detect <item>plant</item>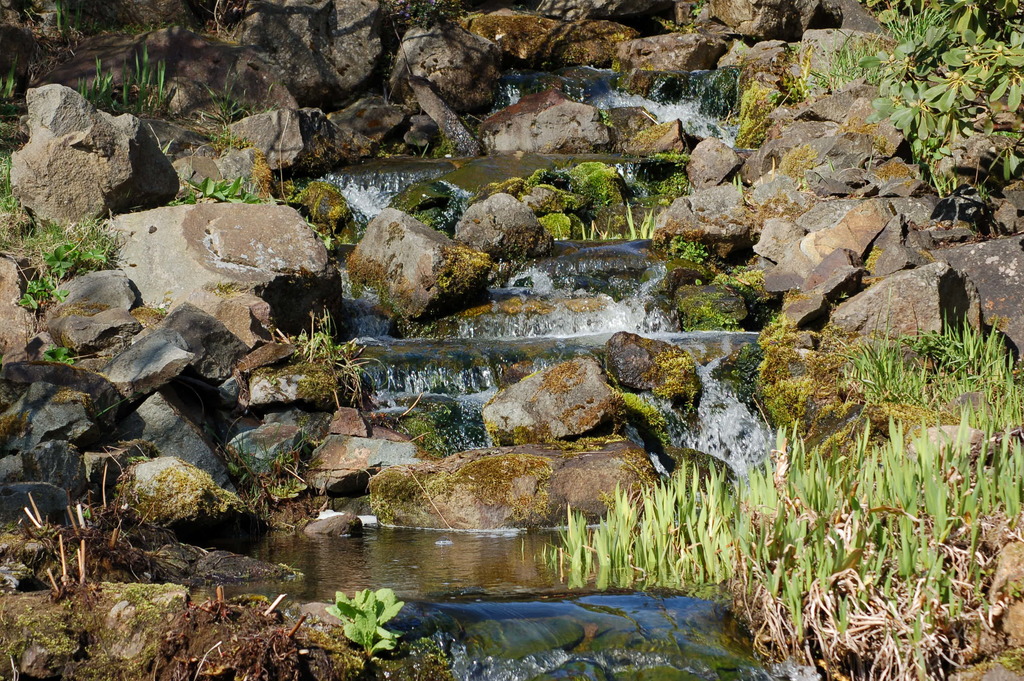
623:151:699:202
